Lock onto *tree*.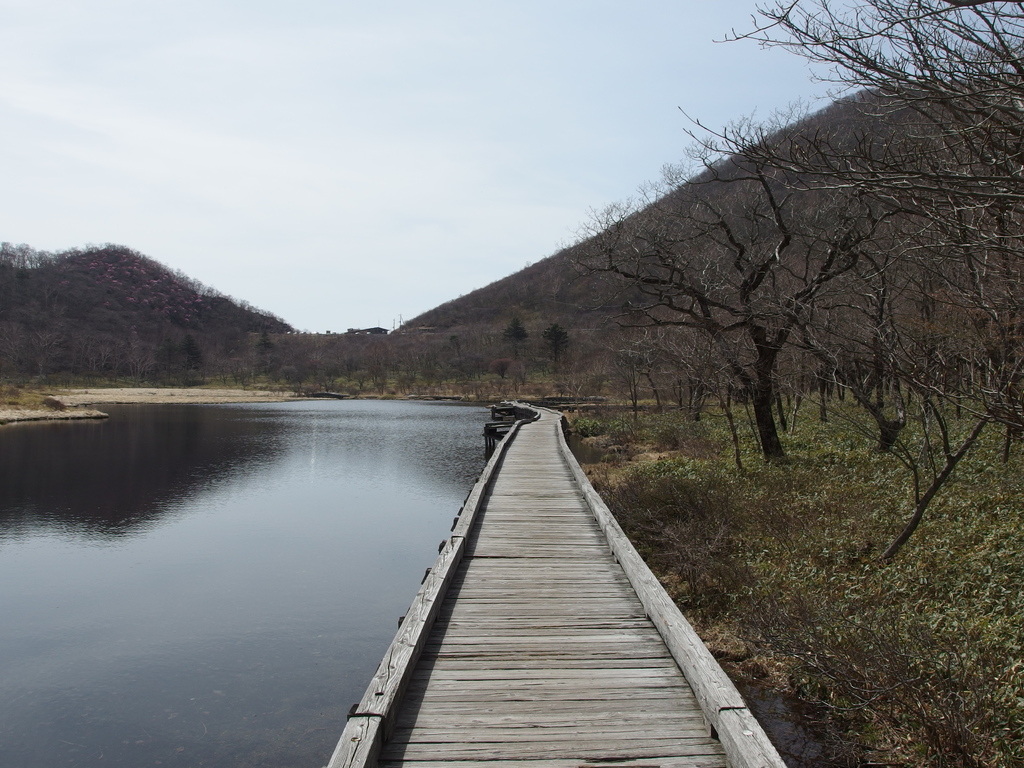
Locked: 495/315/530/357.
